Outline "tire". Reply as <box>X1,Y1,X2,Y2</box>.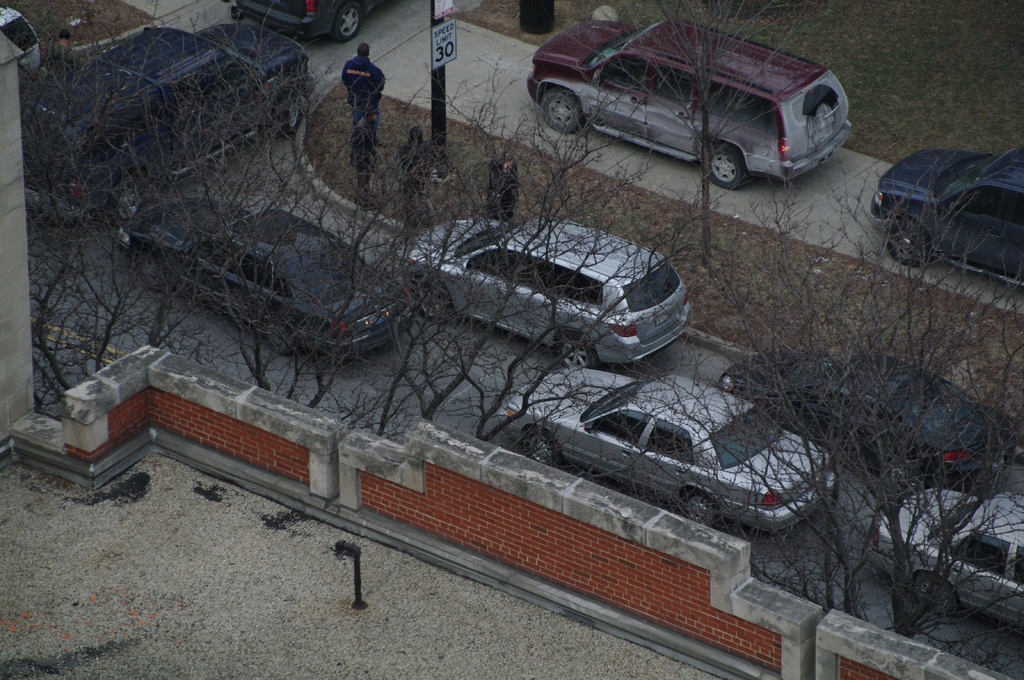
<box>916,580,956,615</box>.
